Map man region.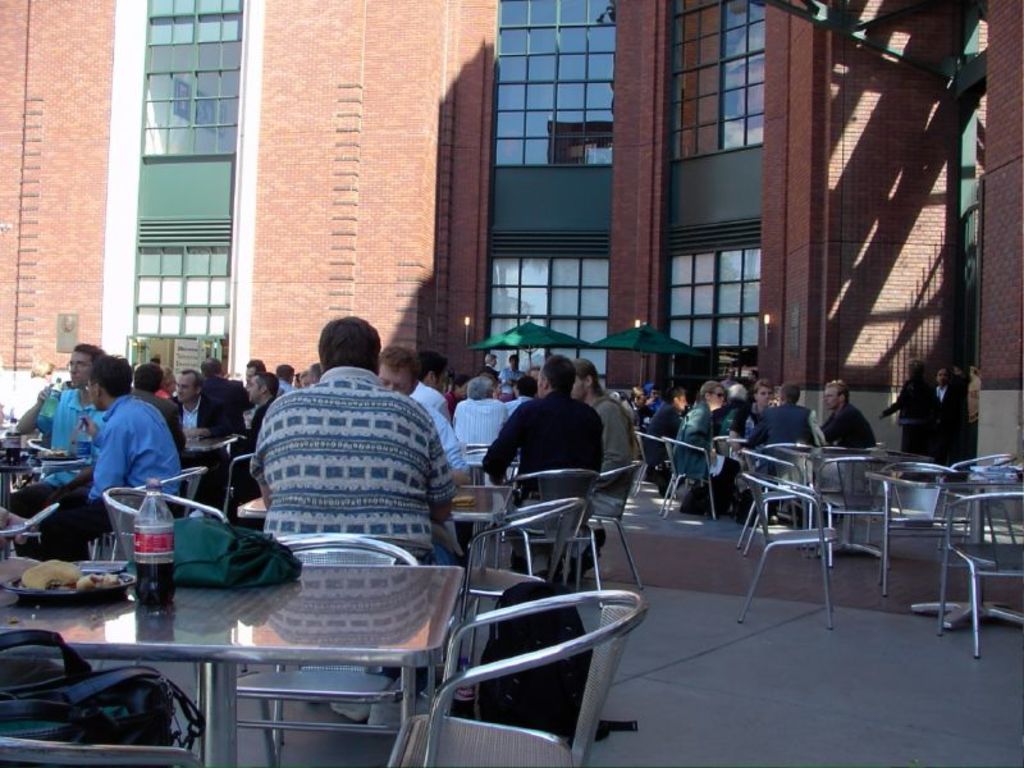
Mapped to [x1=412, y1=344, x2=452, y2=420].
